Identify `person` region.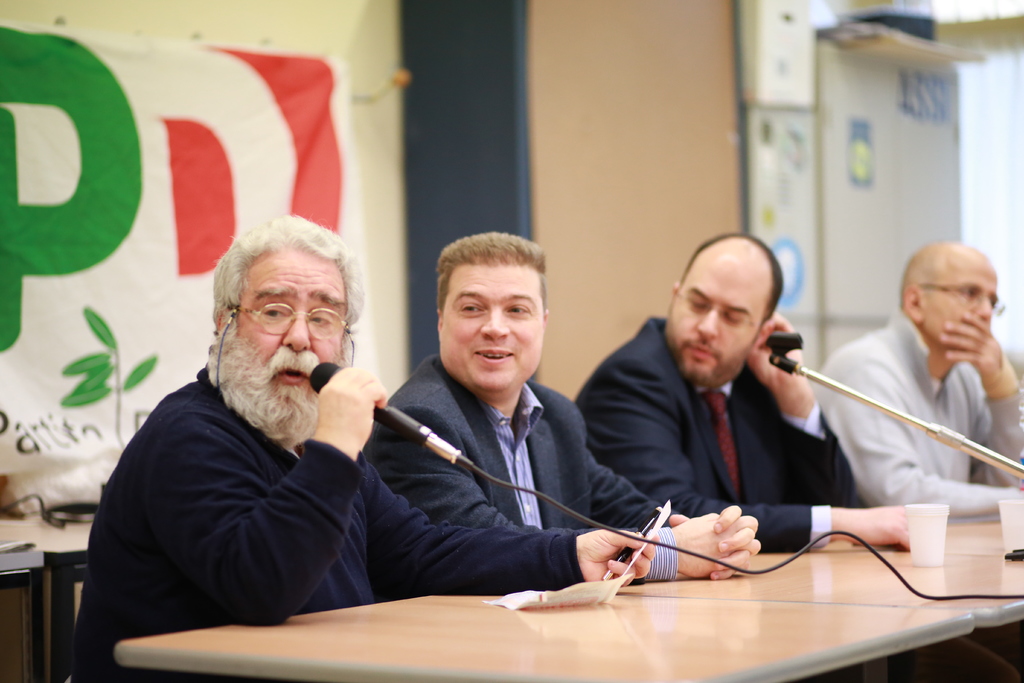
Region: locate(775, 244, 1012, 584).
